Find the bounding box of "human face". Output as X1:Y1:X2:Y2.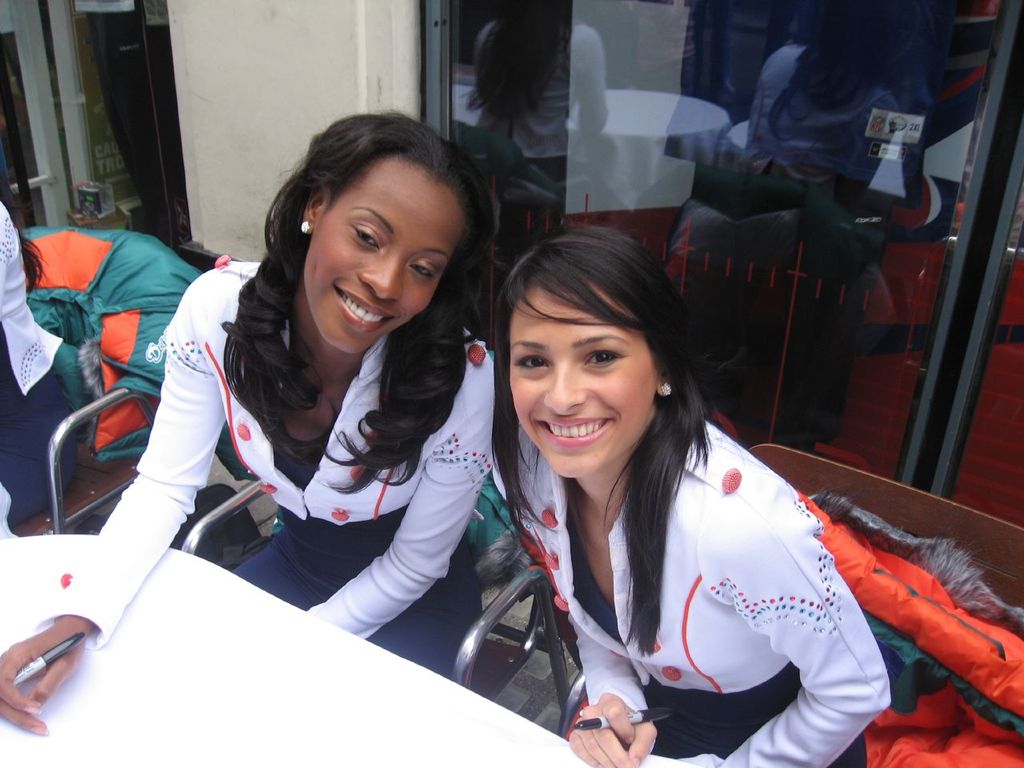
307:158:464:354.
